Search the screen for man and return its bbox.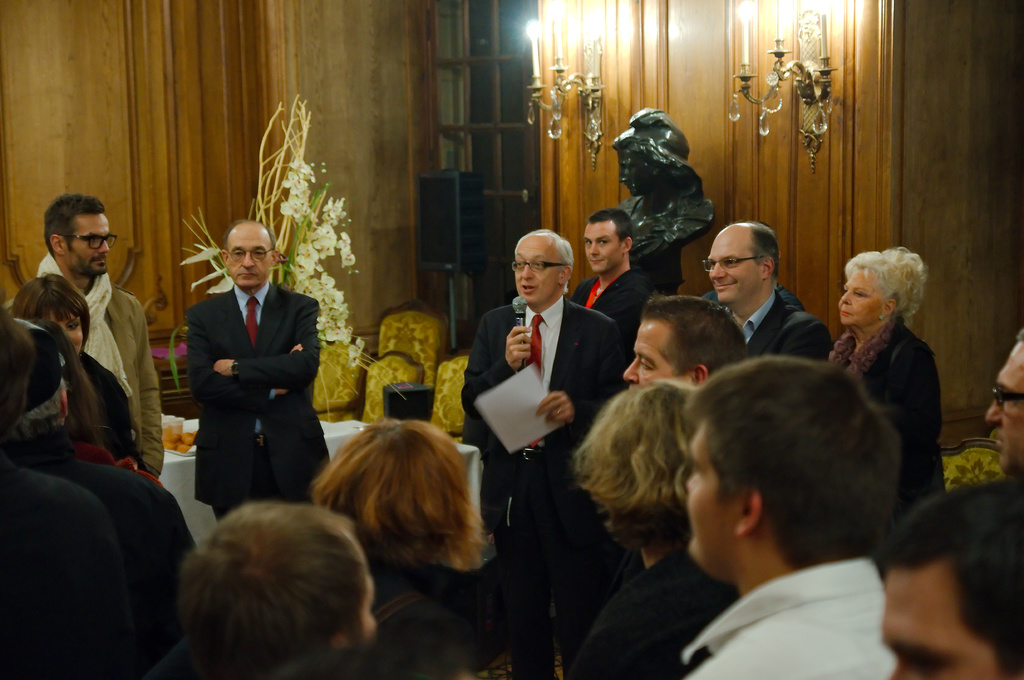
Found: (left=460, top=226, right=627, bottom=679).
